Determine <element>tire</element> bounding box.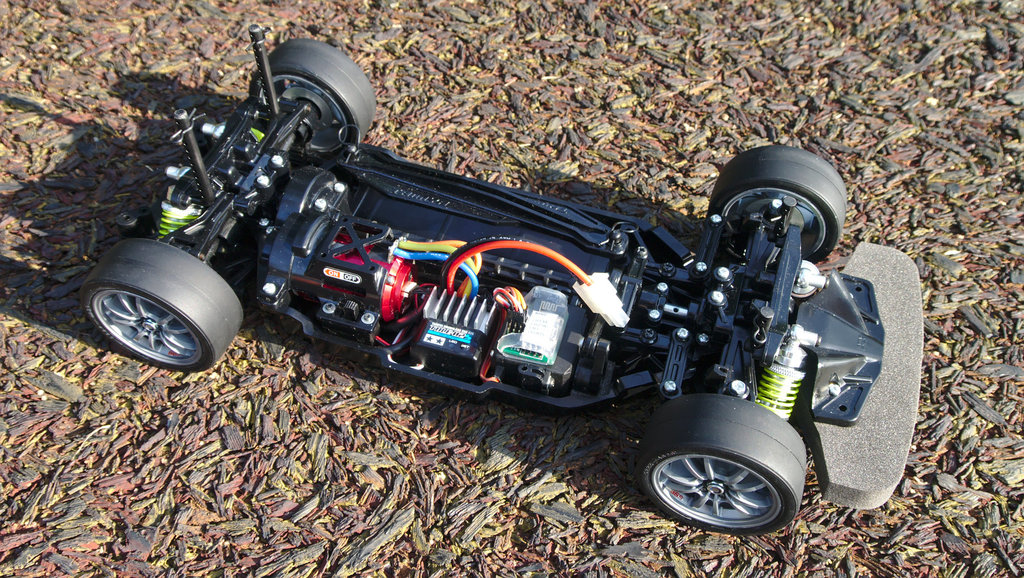
Determined: {"left": 637, "top": 397, "right": 804, "bottom": 537}.
